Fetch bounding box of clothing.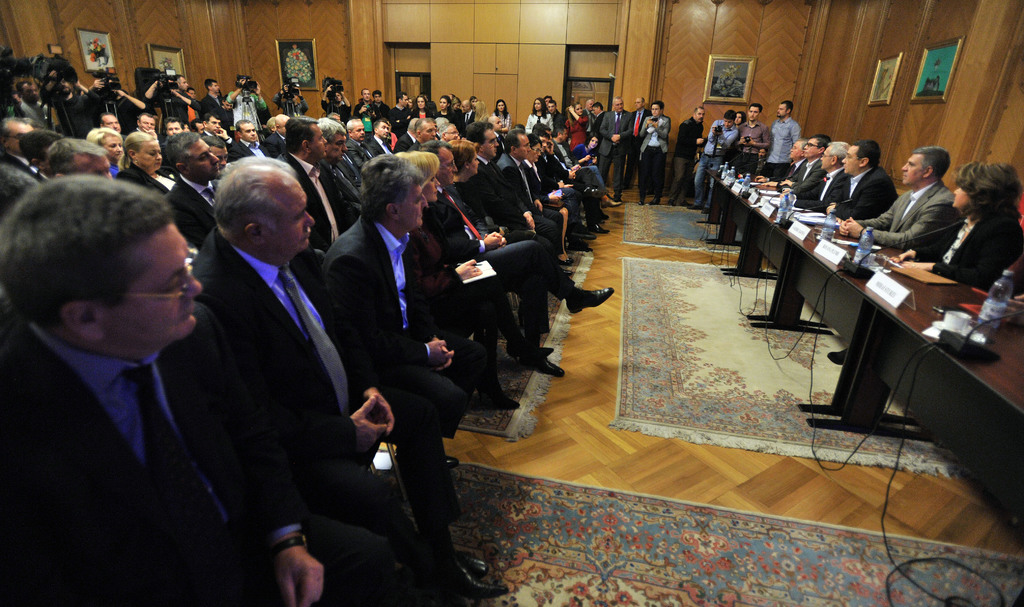
Bbox: [406,167,600,392].
